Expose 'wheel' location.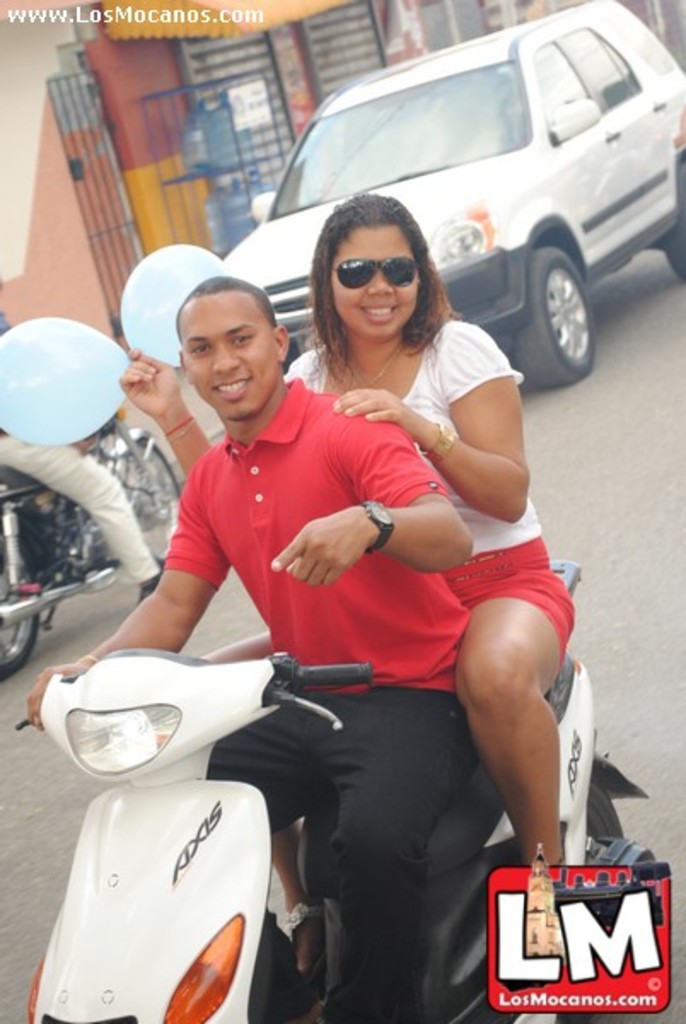
Exposed at [507, 215, 616, 372].
